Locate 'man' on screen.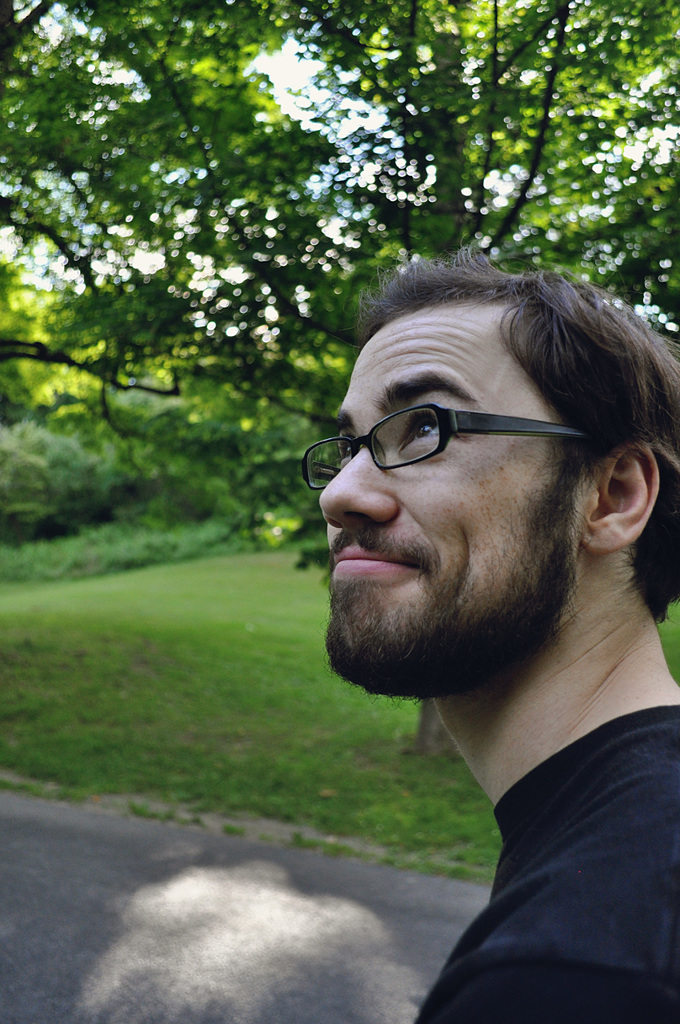
On screen at [x1=307, y1=245, x2=679, y2=1023].
